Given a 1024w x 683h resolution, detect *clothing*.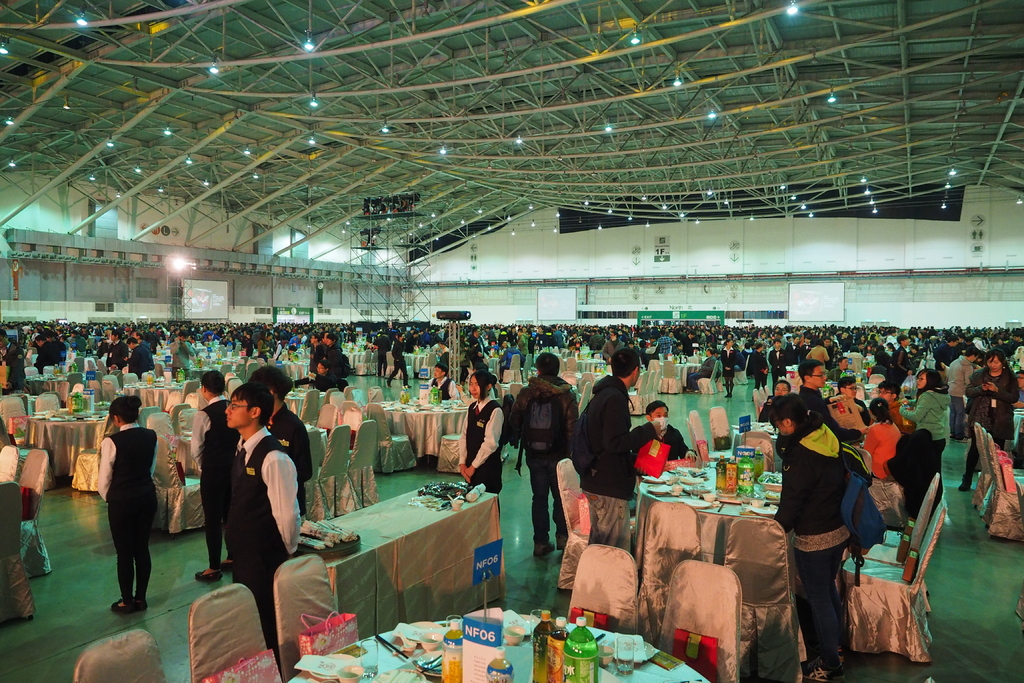
box=[457, 396, 504, 497].
